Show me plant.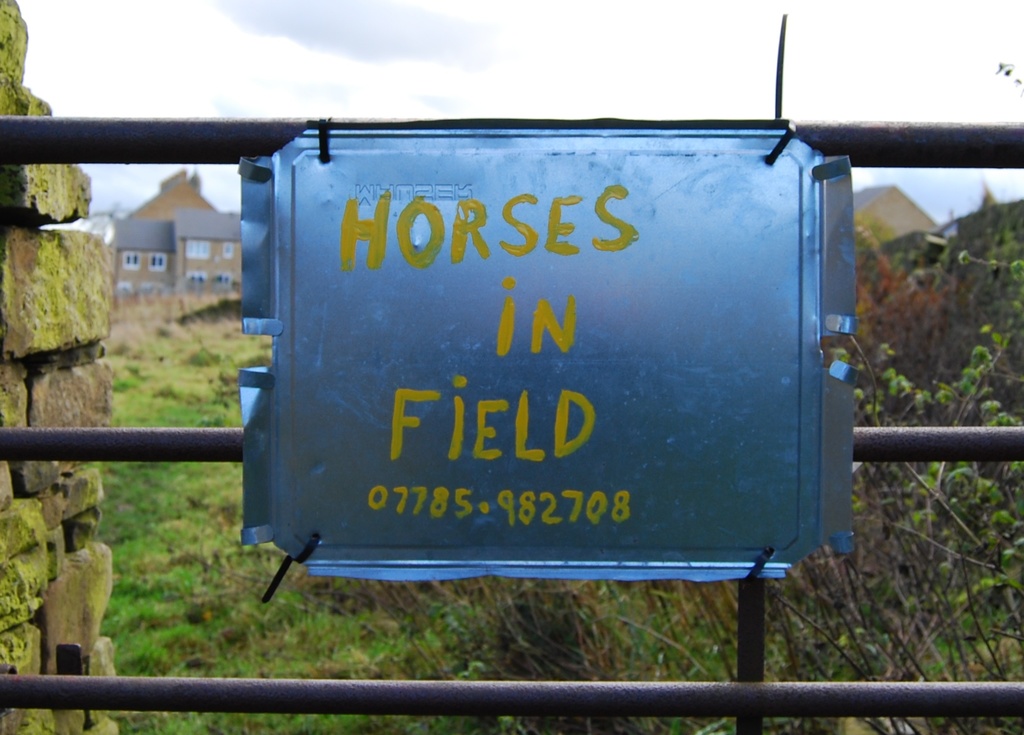
plant is here: [left=182, top=341, right=219, bottom=367].
